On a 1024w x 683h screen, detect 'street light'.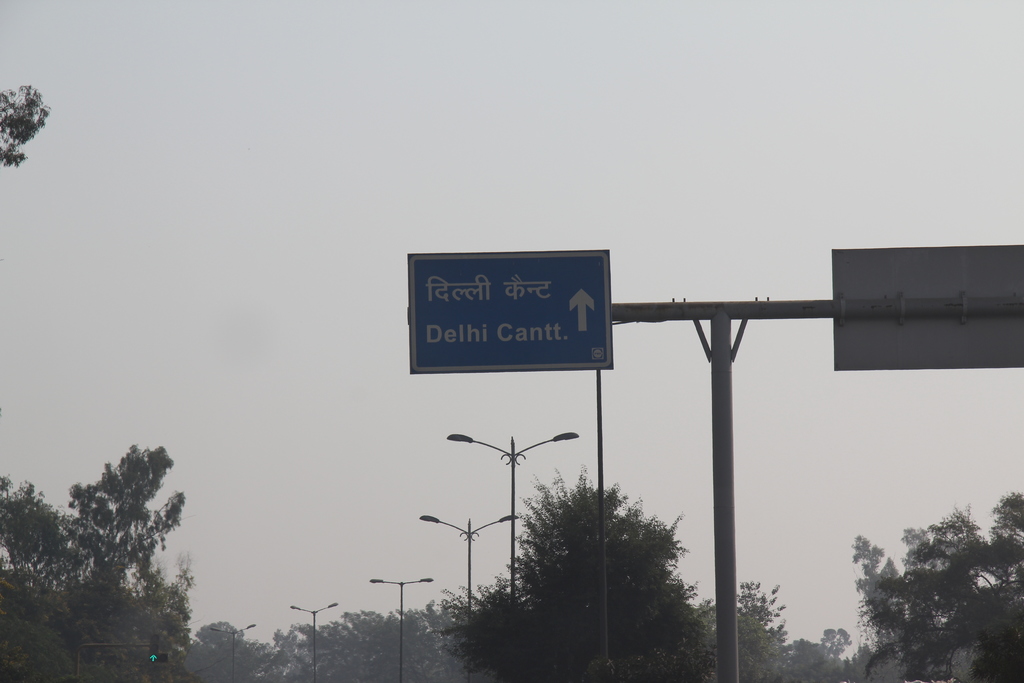
select_region(436, 410, 591, 579).
